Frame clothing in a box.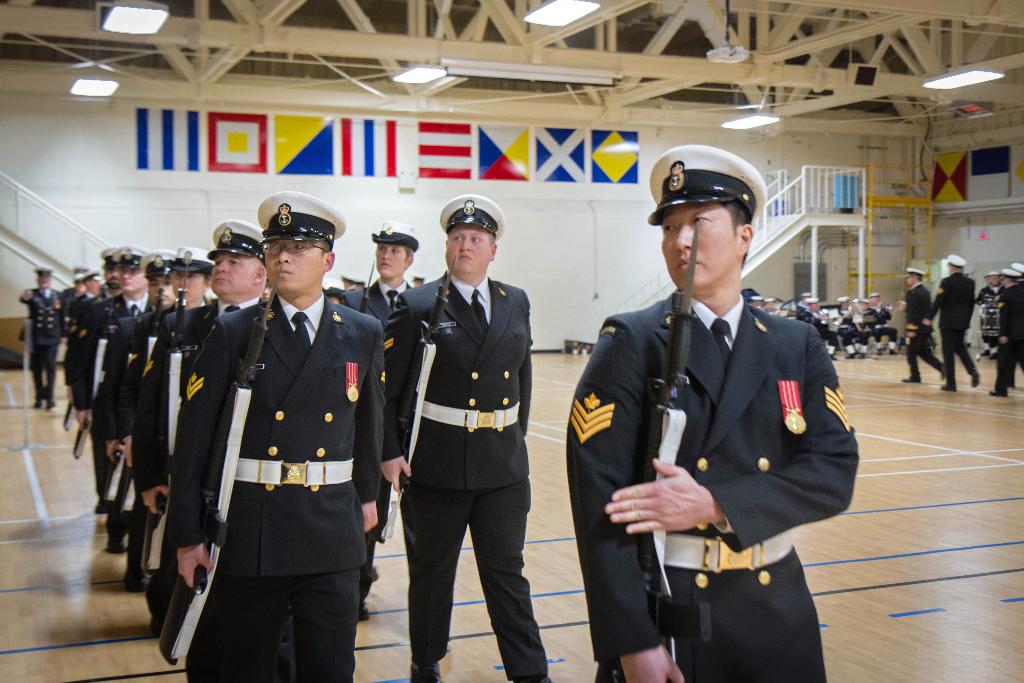
129 292 257 652.
